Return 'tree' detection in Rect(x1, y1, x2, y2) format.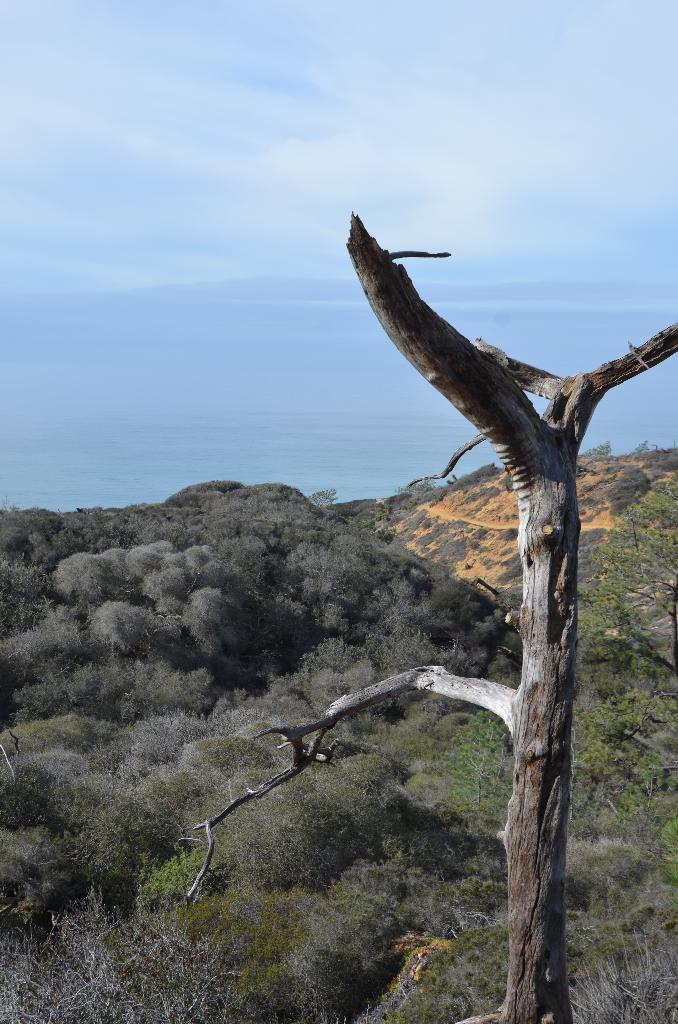
Rect(170, 205, 677, 1023).
